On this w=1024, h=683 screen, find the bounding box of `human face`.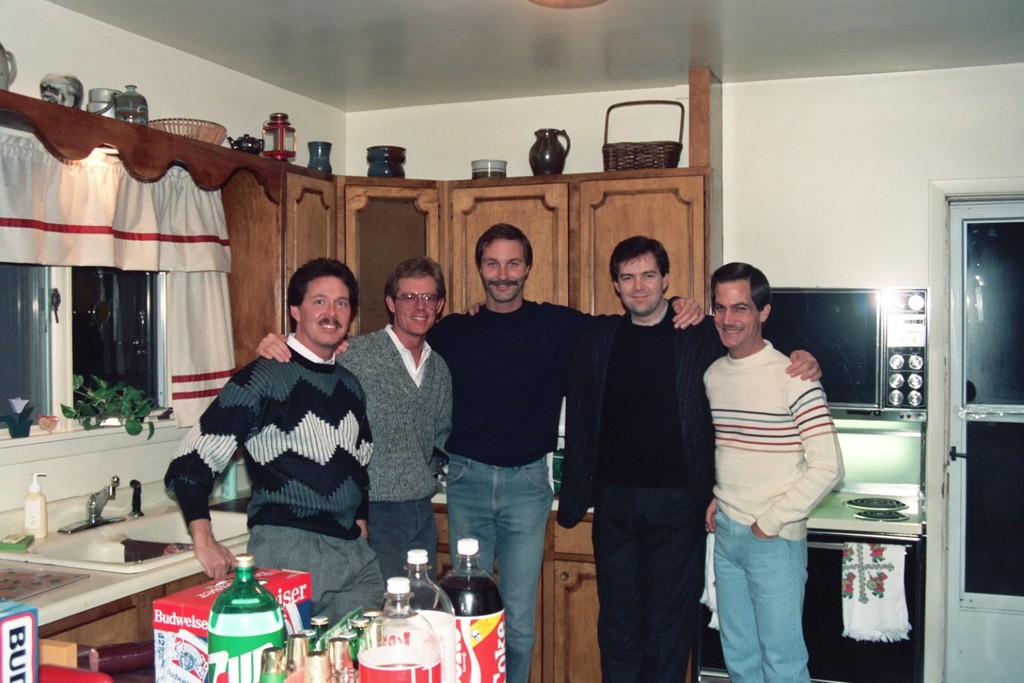
Bounding box: {"left": 478, "top": 235, "right": 532, "bottom": 301}.
